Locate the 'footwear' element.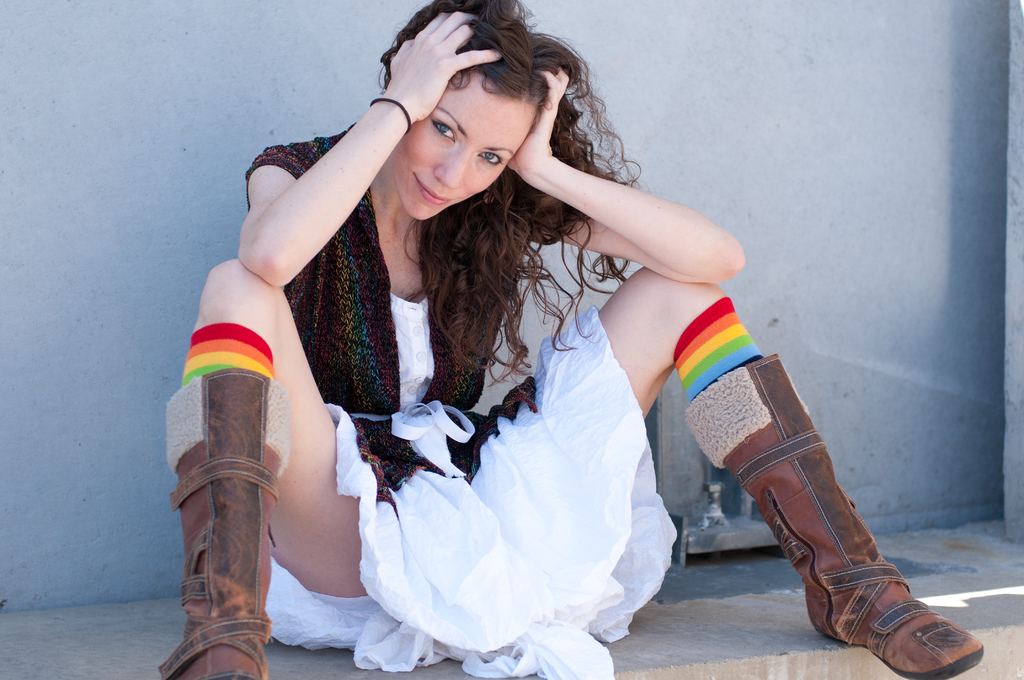
Element bbox: {"left": 155, "top": 366, "right": 292, "bottom": 679}.
